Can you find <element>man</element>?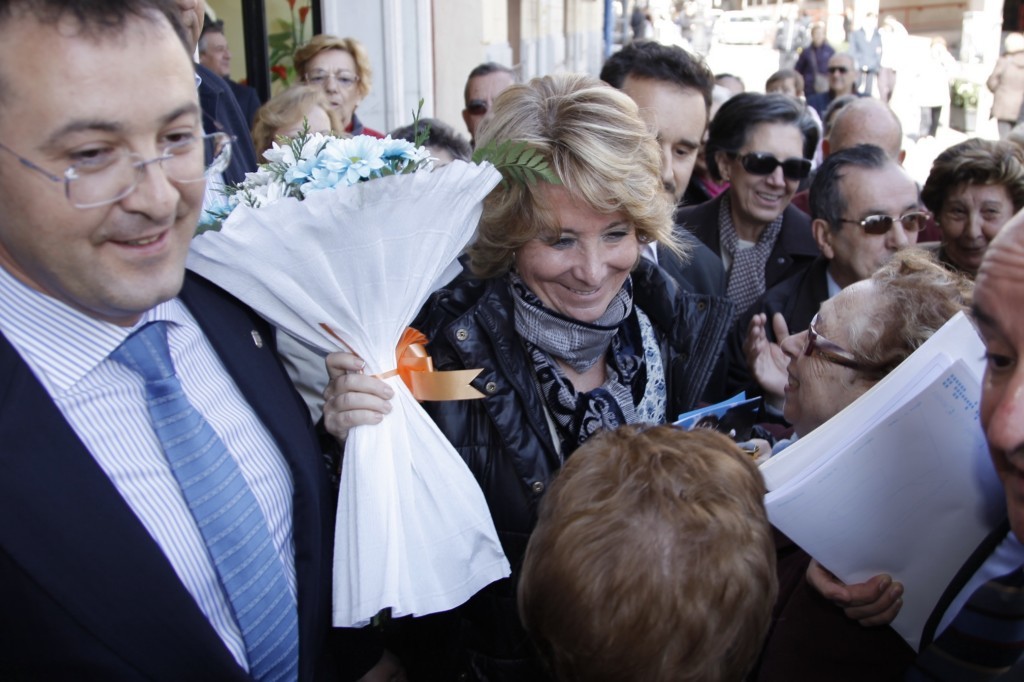
Yes, bounding box: select_region(0, 0, 392, 681).
